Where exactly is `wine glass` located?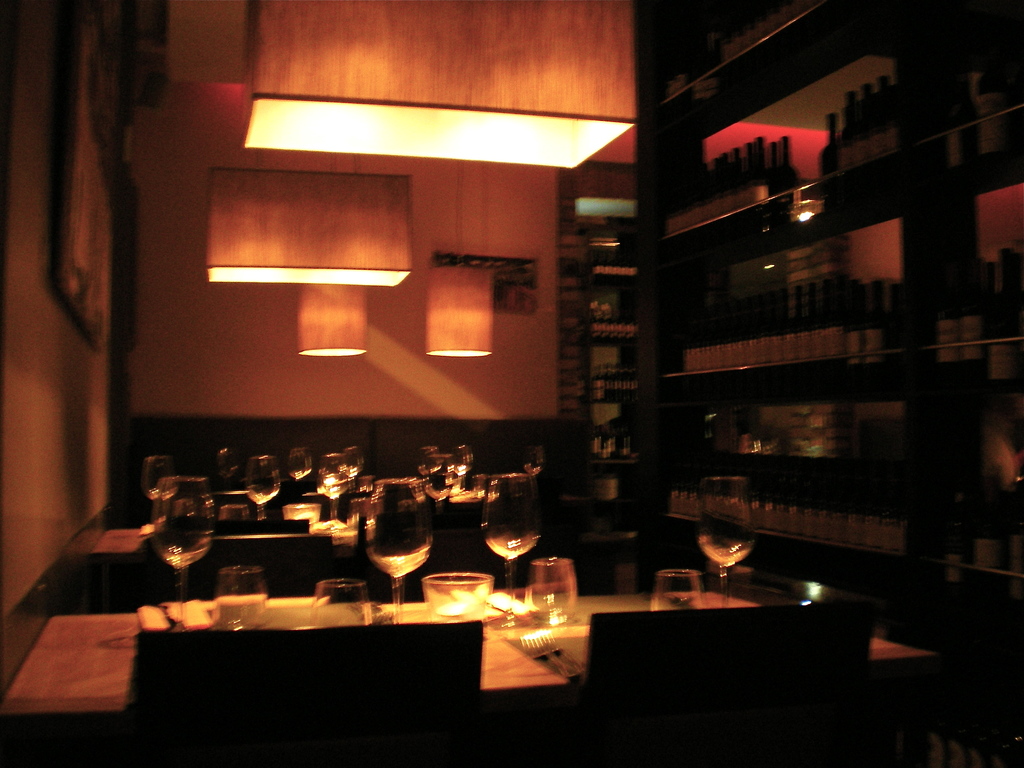
Its bounding box is 698, 476, 751, 609.
